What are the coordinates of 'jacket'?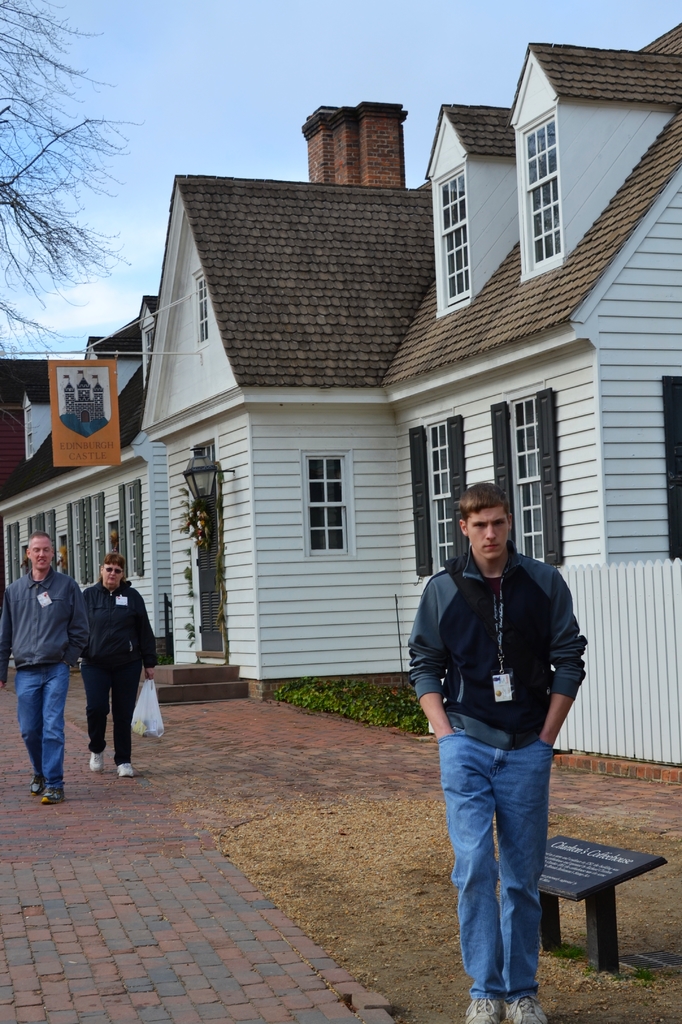
locate(2, 564, 91, 668).
